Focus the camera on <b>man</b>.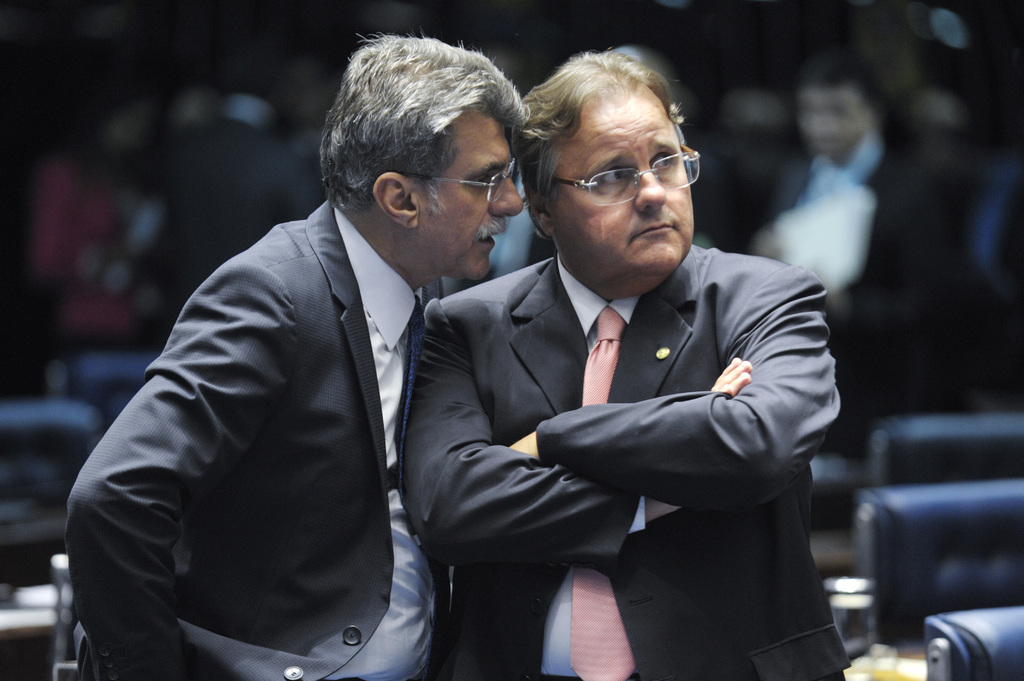
Focus region: BBox(94, 36, 608, 680).
